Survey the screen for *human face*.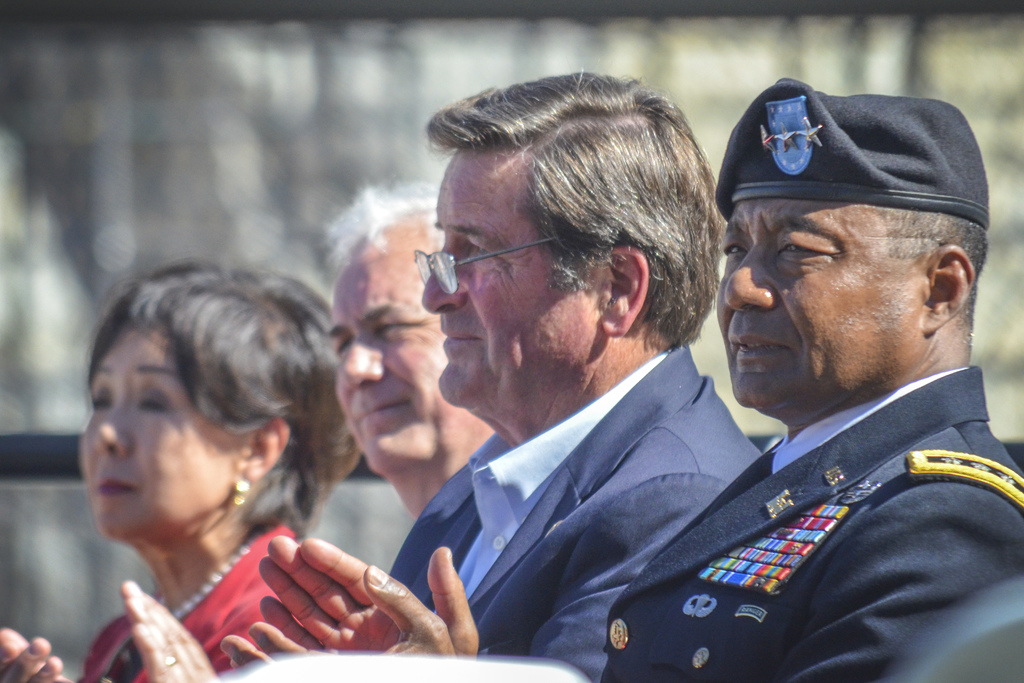
Survey found: select_region(710, 183, 916, 426).
